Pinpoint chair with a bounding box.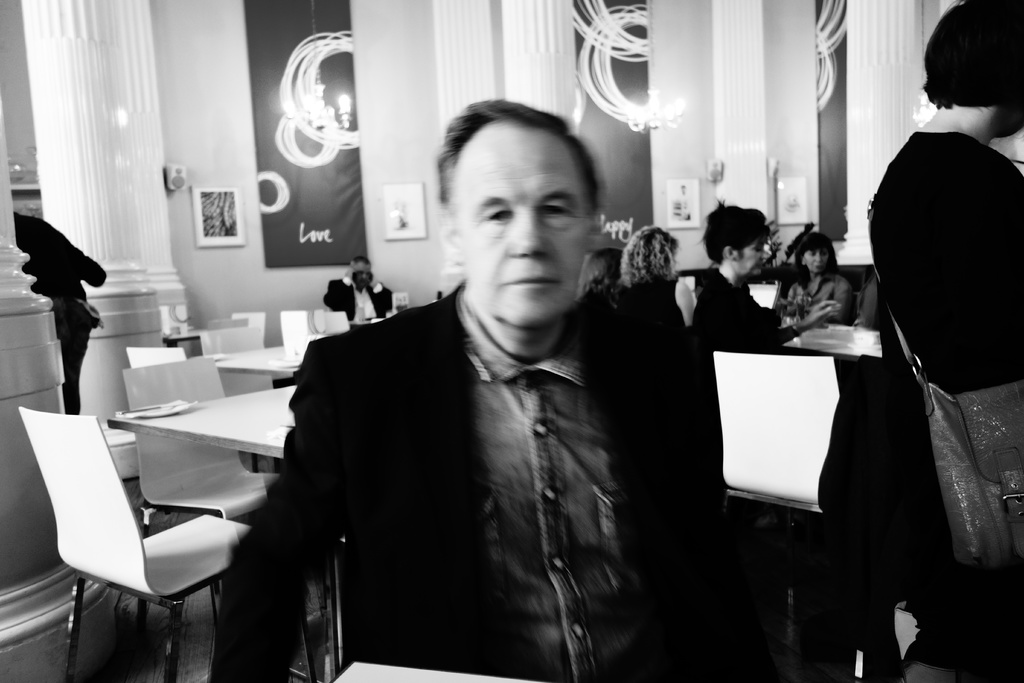
(16, 407, 255, 679).
